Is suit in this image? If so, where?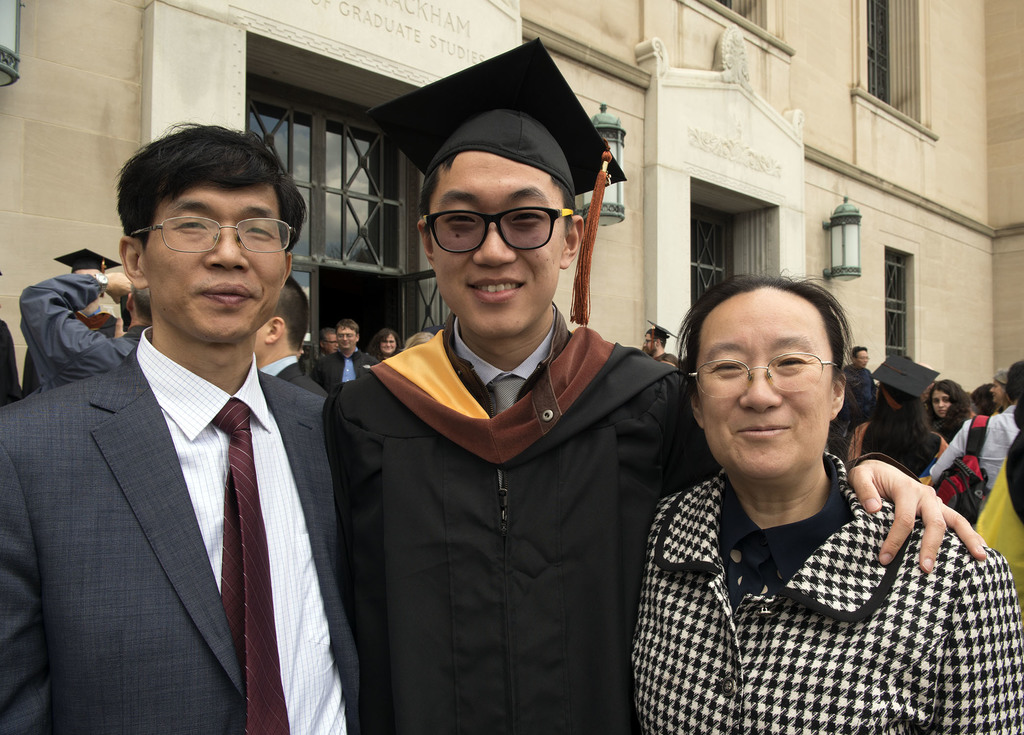
Yes, at crop(262, 357, 326, 400).
